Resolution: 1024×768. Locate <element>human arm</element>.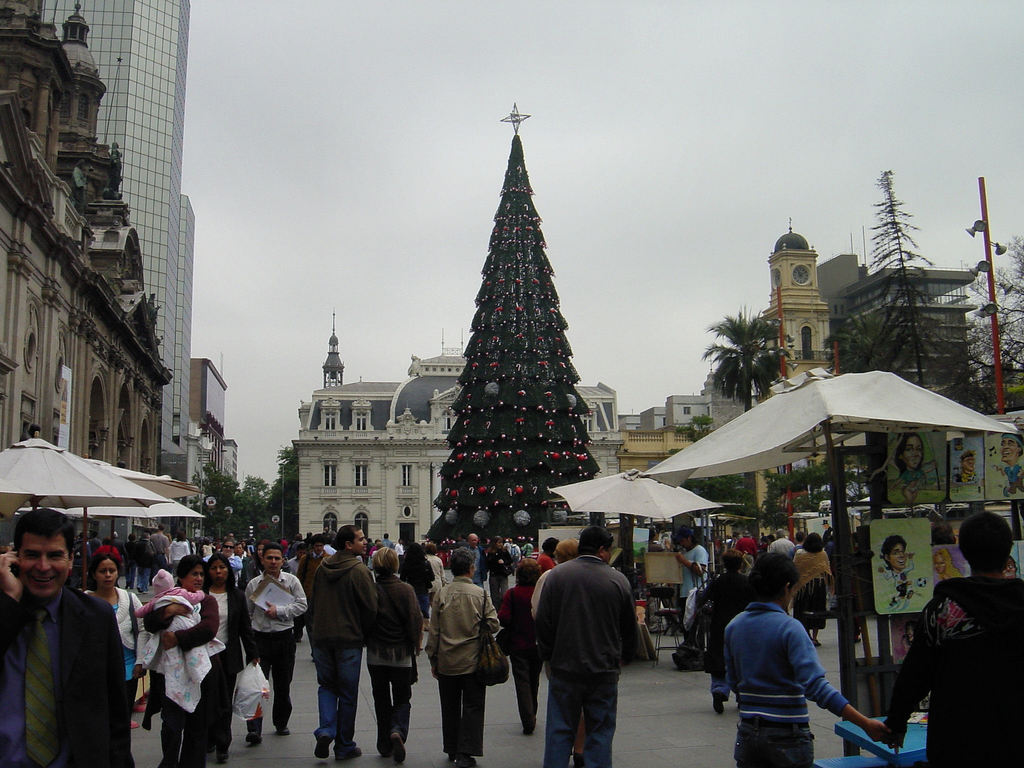
region(168, 541, 169, 556).
